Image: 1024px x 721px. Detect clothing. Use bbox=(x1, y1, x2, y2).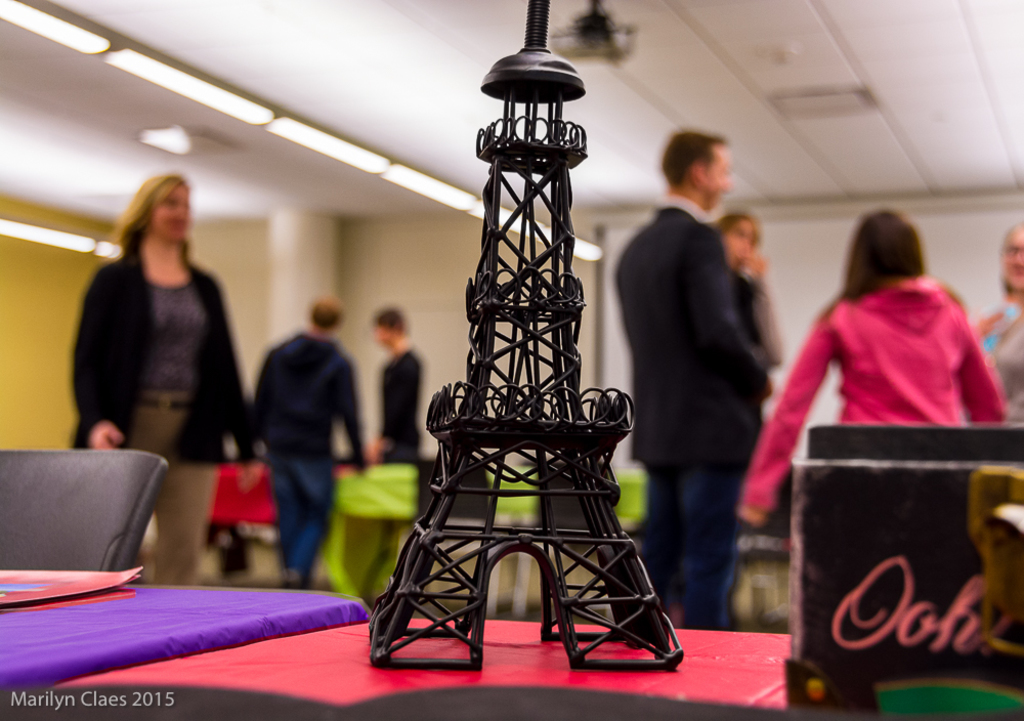
bbox=(977, 300, 1023, 424).
